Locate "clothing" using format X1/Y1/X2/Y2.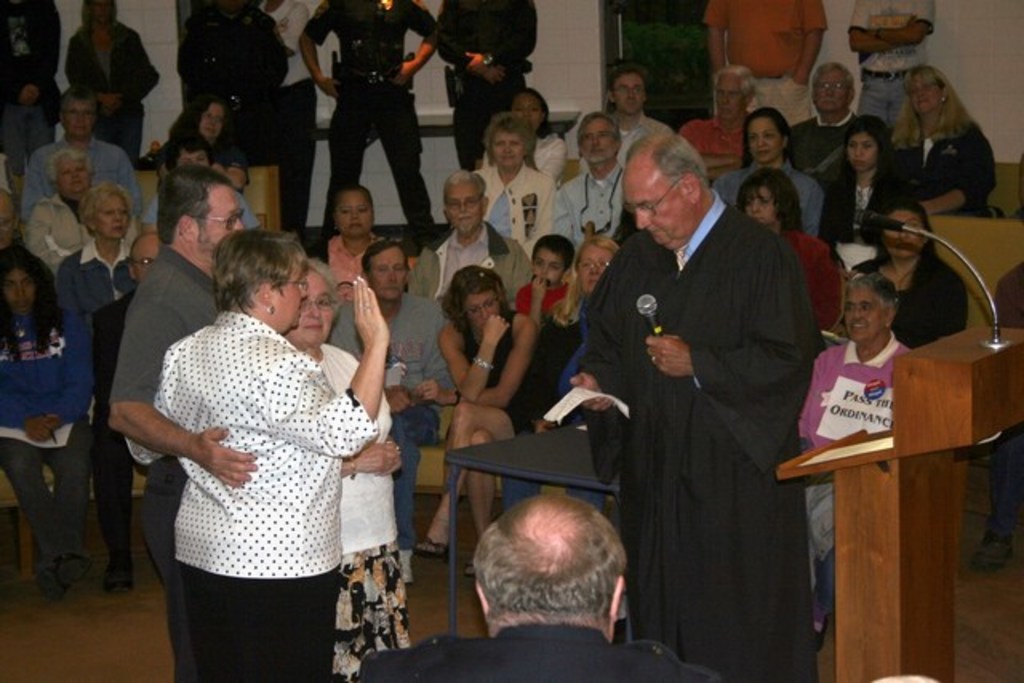
480/160/552/254.
